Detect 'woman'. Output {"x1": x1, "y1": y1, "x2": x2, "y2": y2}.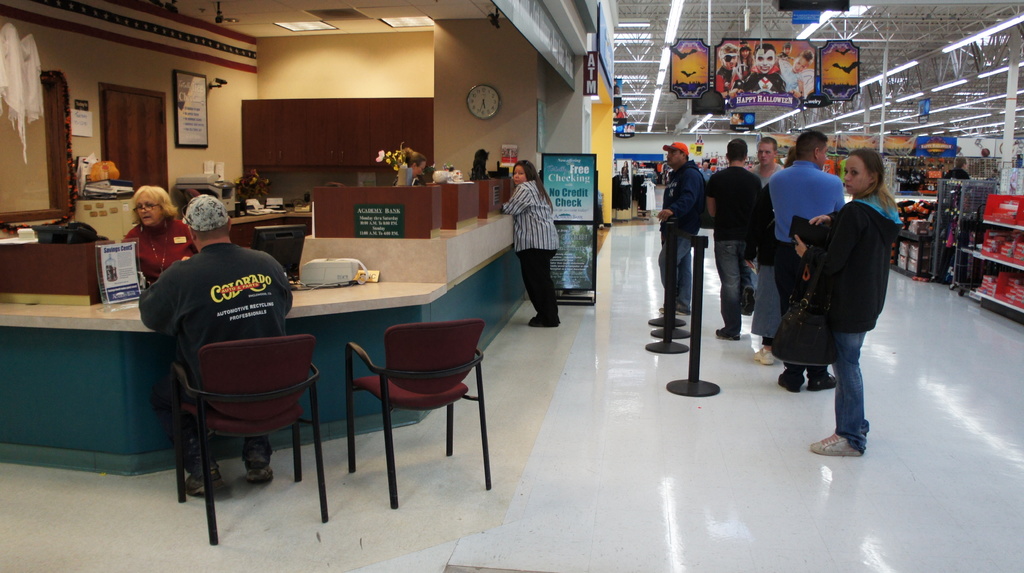
{"x1": 792, "y1": 154, "x2": 913, "y2": 456}.
